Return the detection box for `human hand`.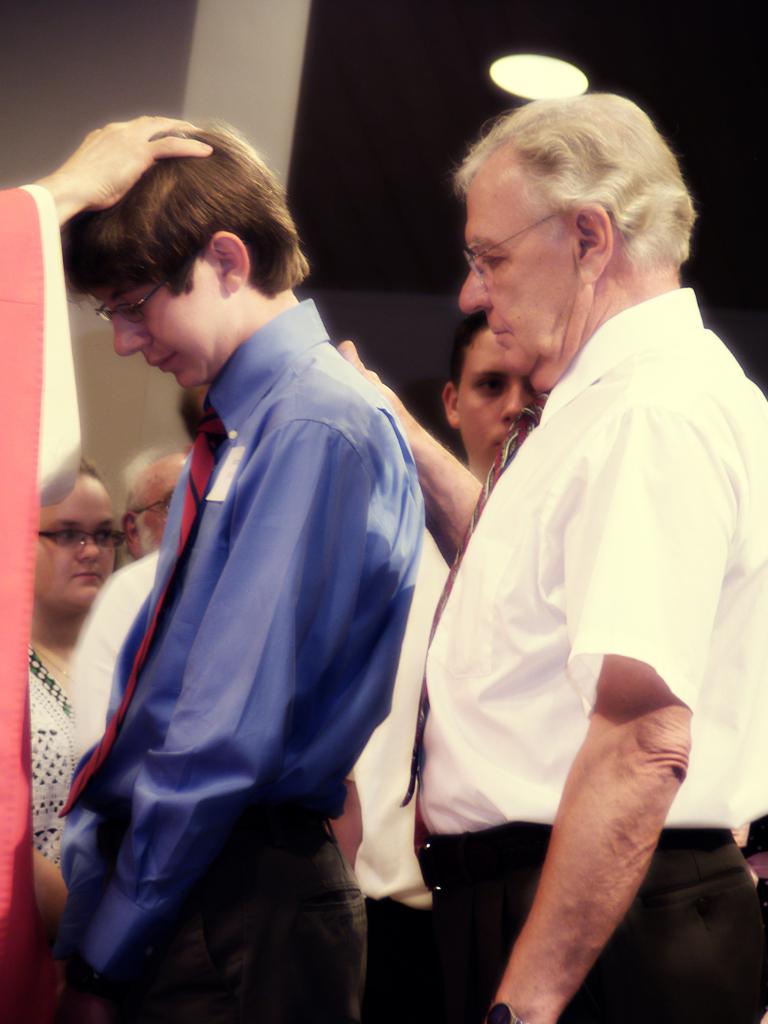
57 111 206 210.
